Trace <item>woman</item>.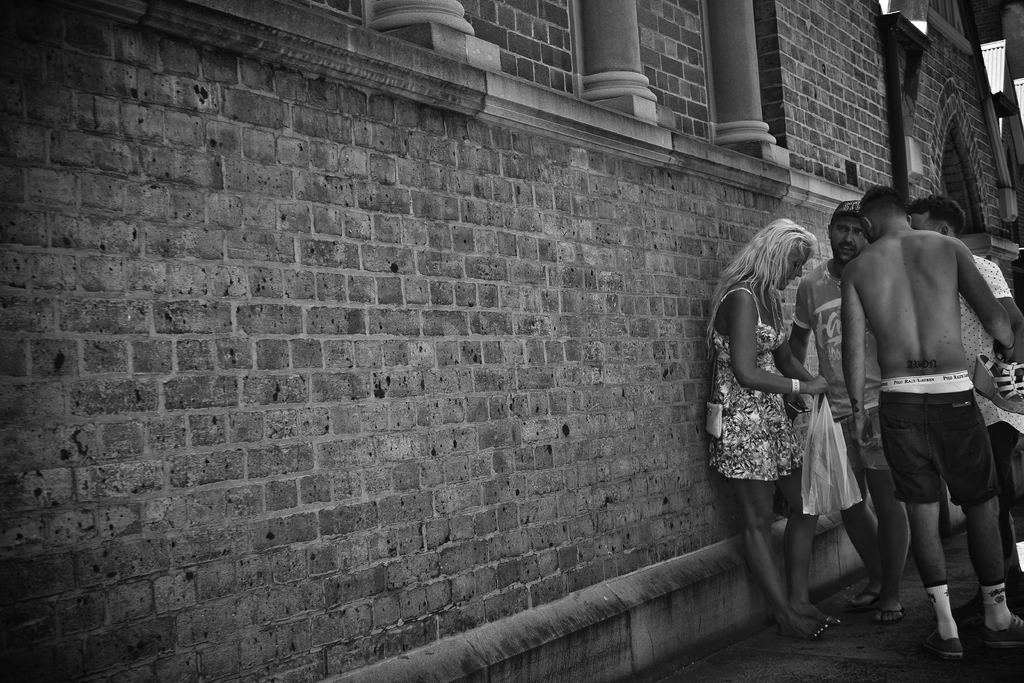
Traced to select_region(717, 197, 856, 581).
